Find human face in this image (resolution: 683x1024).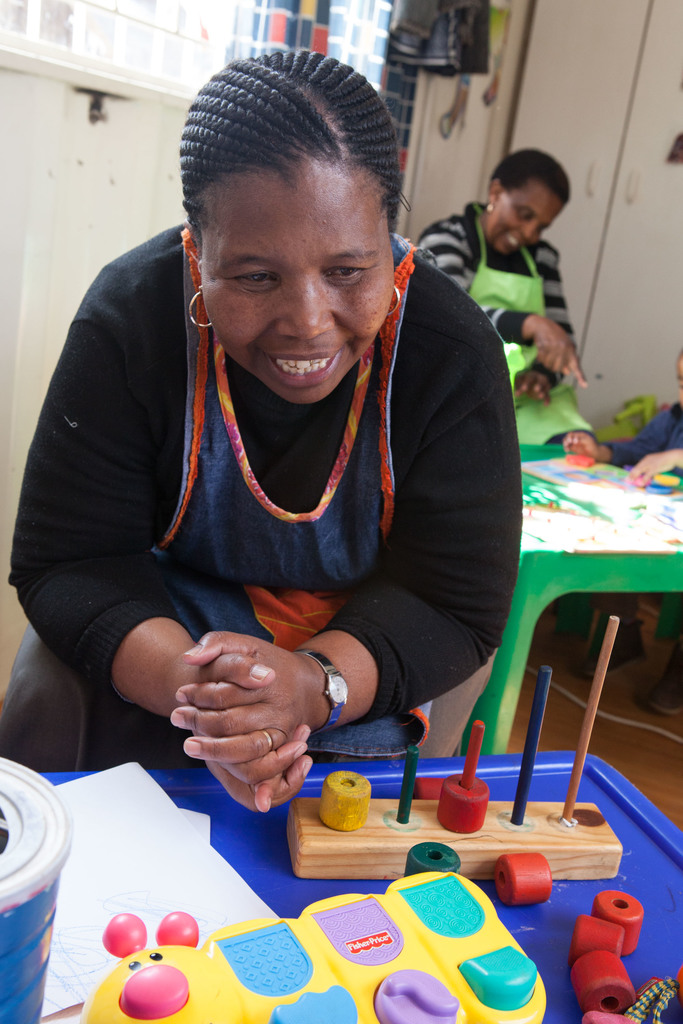
202/166/399/399.
